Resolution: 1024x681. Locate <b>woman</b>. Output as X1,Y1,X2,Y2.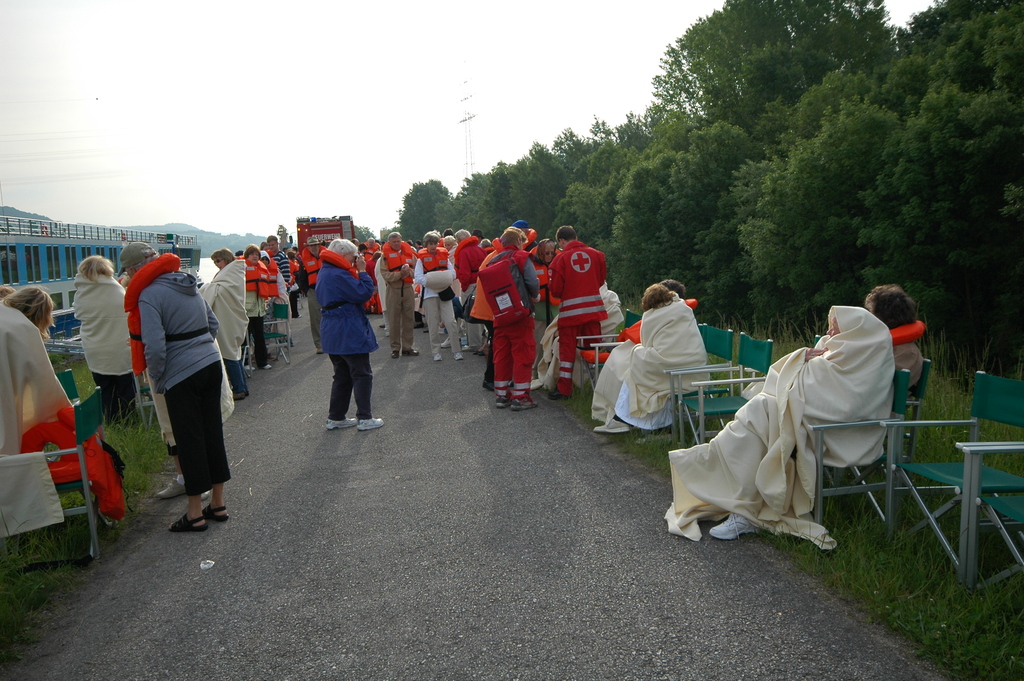
113,242,221,532.
